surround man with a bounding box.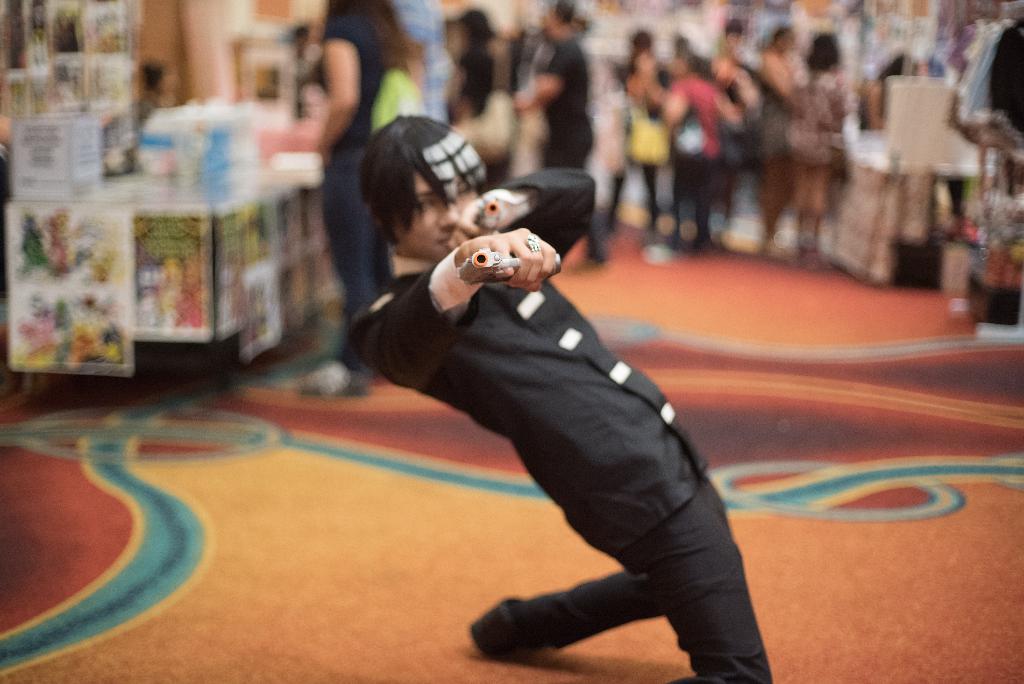
box=[337, 150, 777, 671].
